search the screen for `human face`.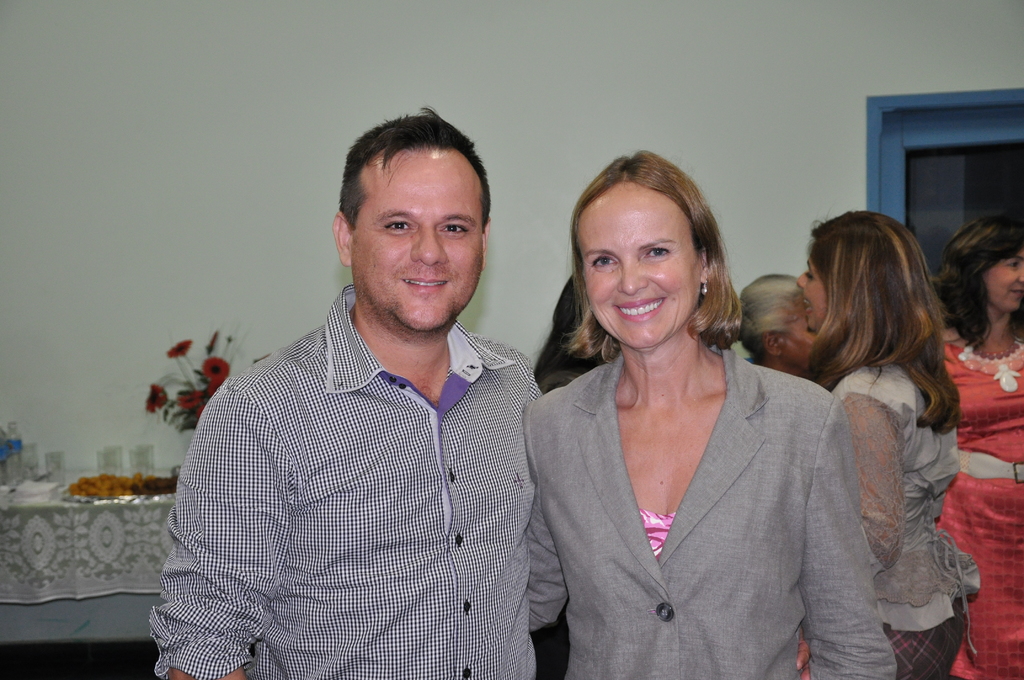
Found at BBox(353, 150, 482, 340).
